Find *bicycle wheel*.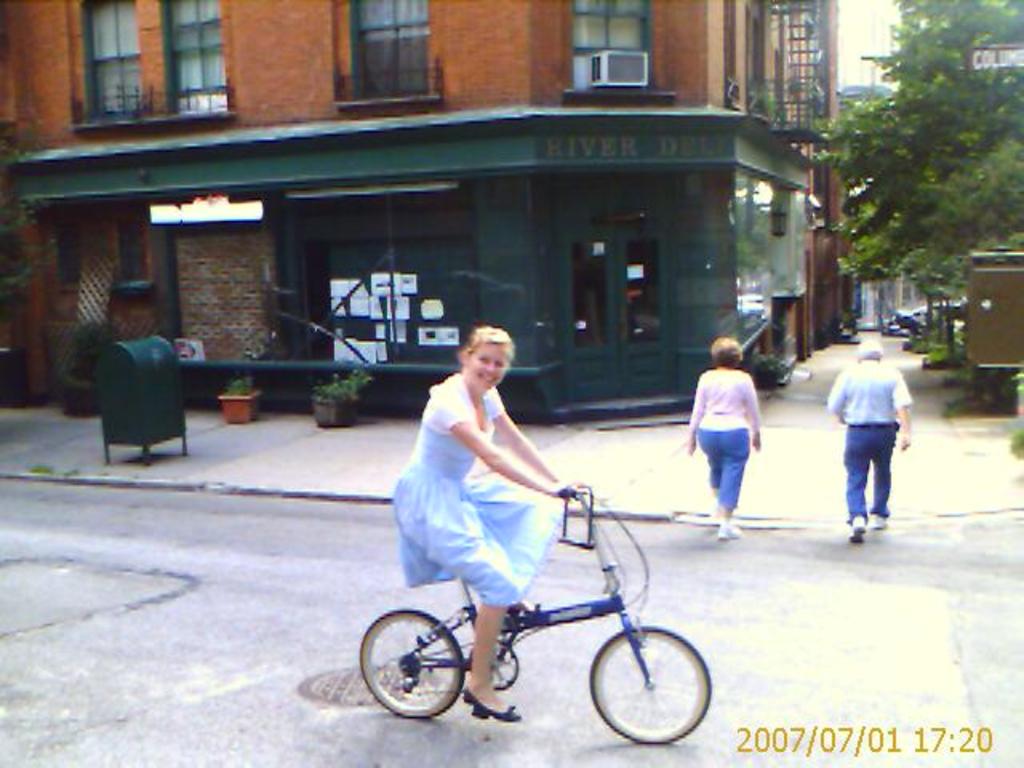
584,619,710,749.
